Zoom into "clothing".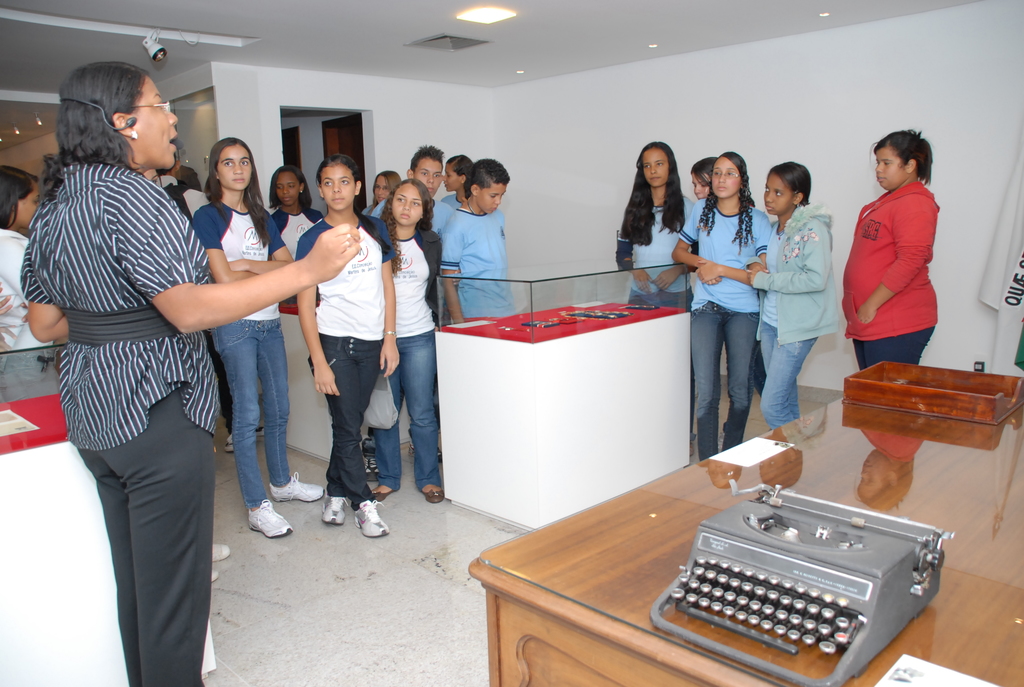
Zoom target: [left=260, top=206, right=319, bottom=261].
